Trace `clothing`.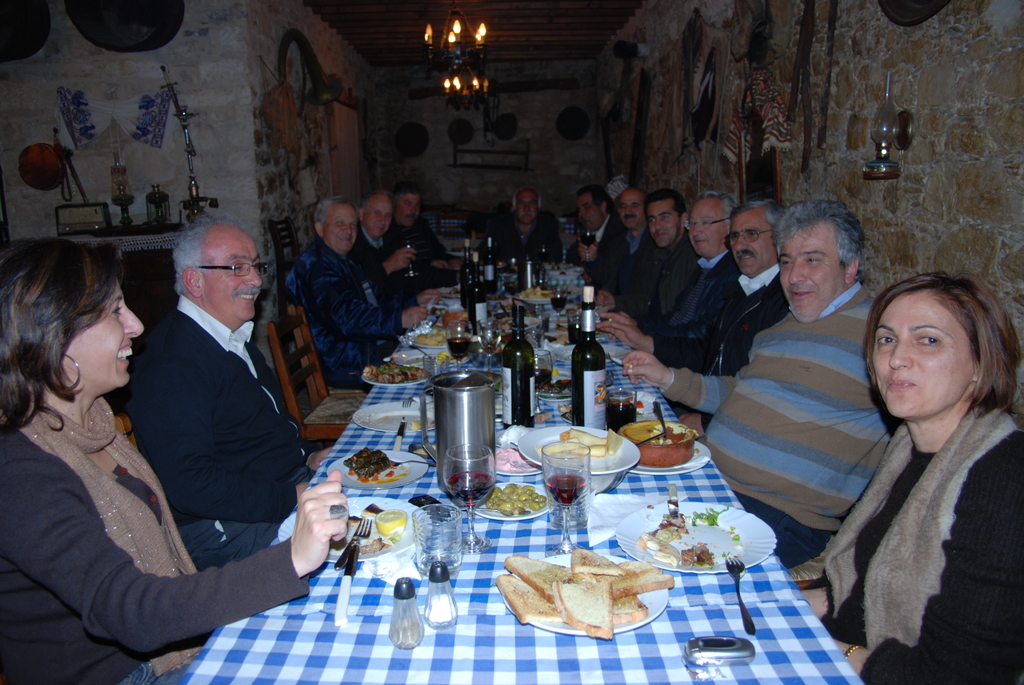
Traced to [394, 212, 445, 261].
